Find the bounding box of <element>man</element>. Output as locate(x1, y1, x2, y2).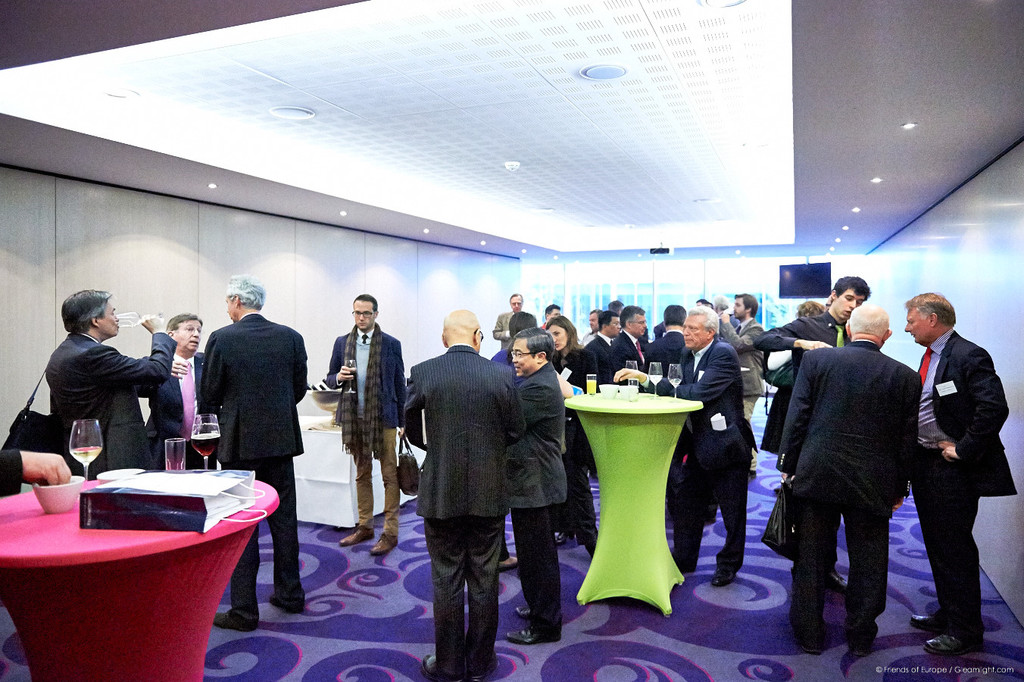
locate(402, 308, 525, 681).
